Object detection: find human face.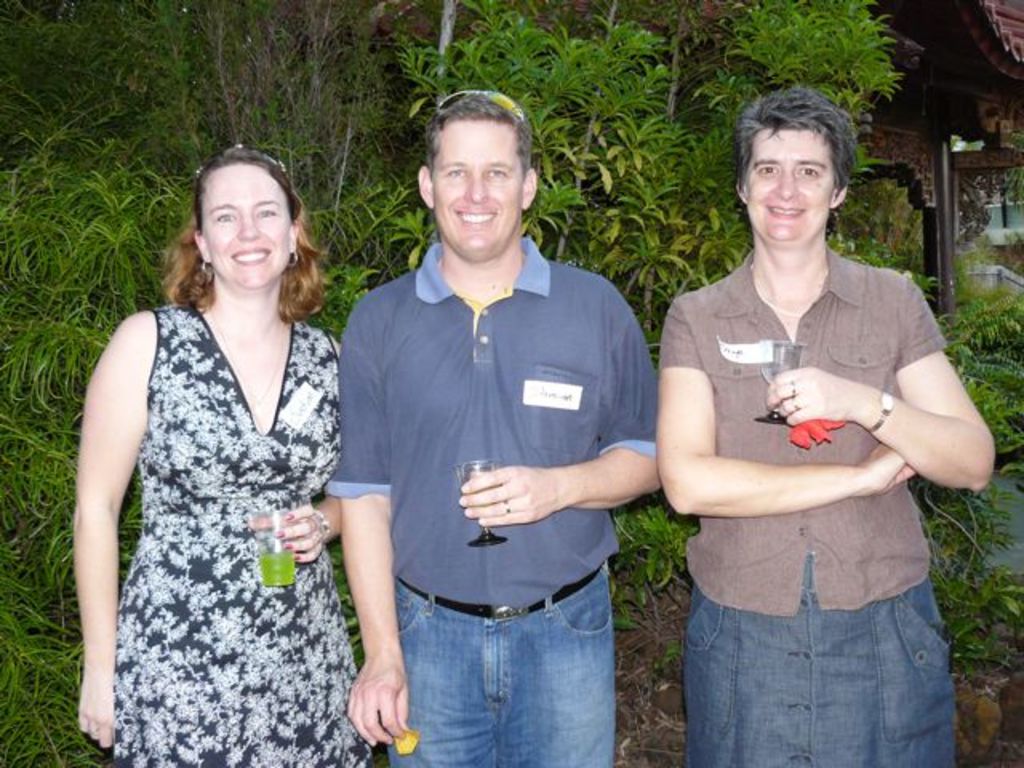
{"x1": 437, "y1": 117, "x2": 525, "y2": 254}.
